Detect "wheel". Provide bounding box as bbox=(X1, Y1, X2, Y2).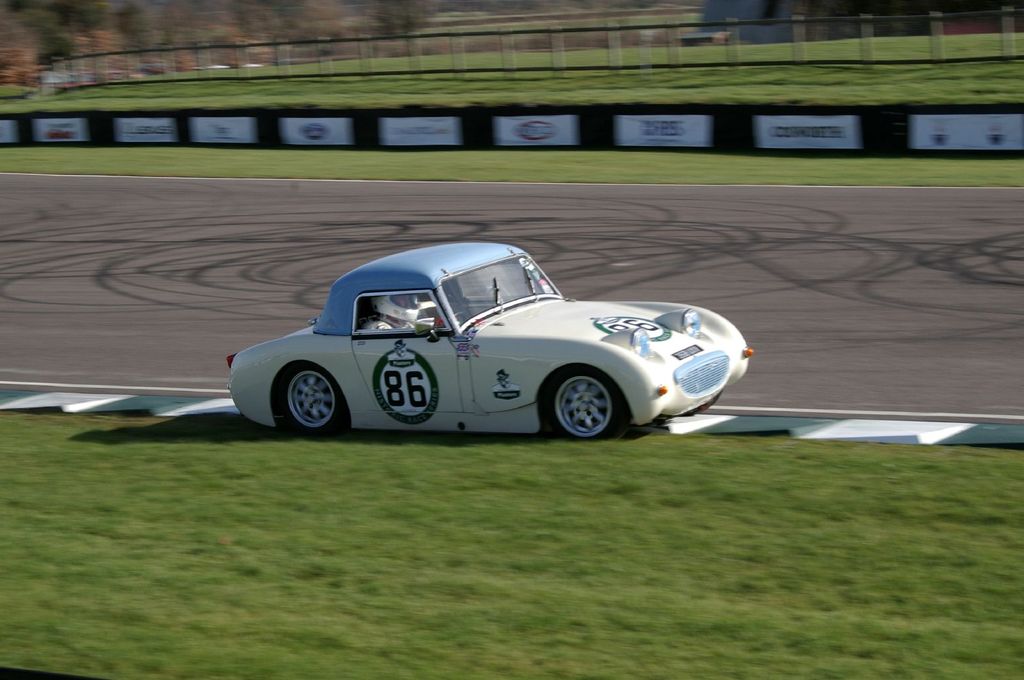
bbox=(538, 367, 628, 447).
